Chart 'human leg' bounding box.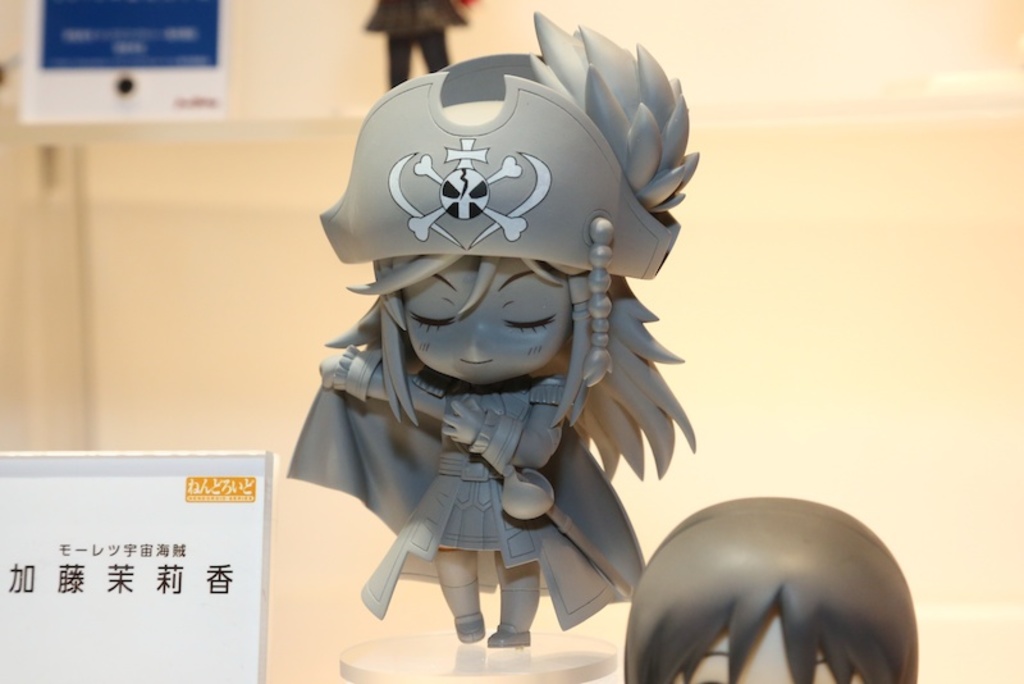
Charted: Rect(430, 473, 484, 642).
